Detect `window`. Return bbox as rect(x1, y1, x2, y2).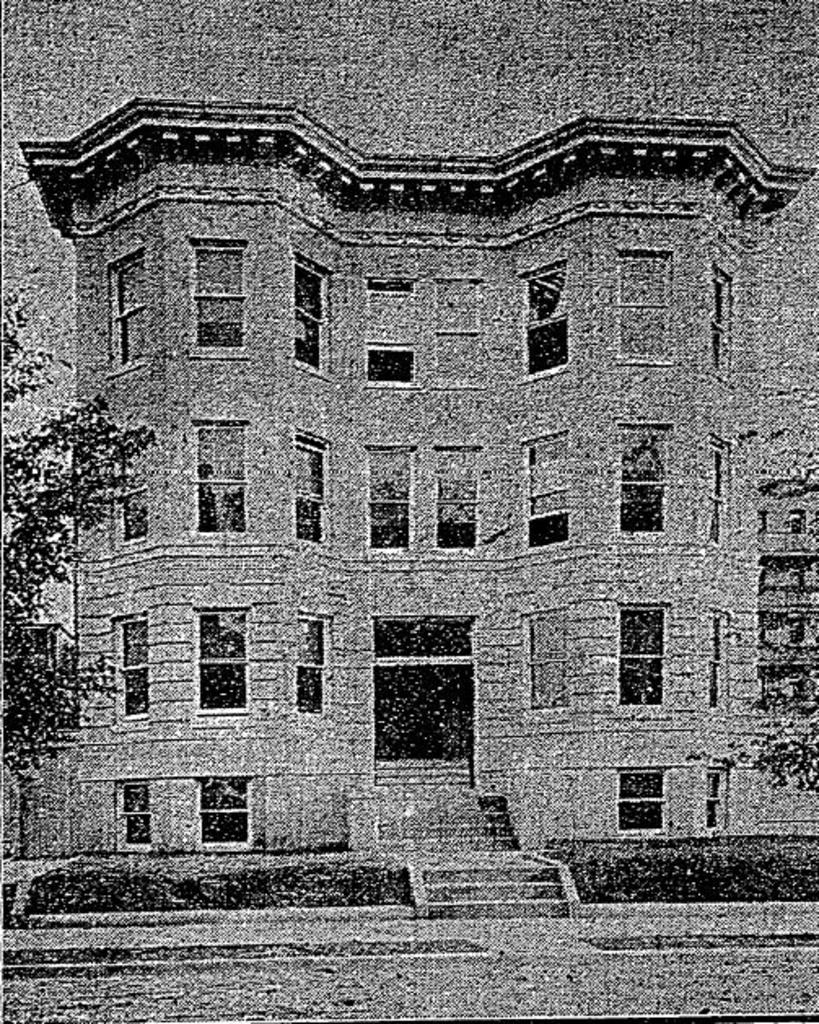
rect(614, 425, 663, 532).
